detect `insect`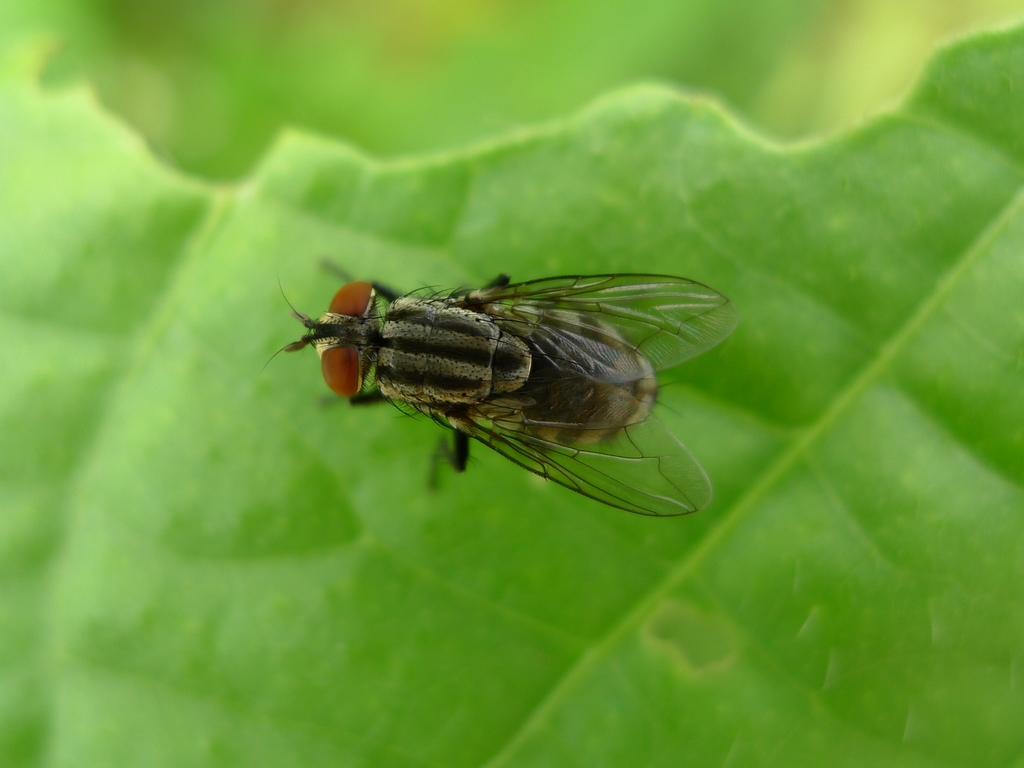
select_region(260, 254, 737, 519)
